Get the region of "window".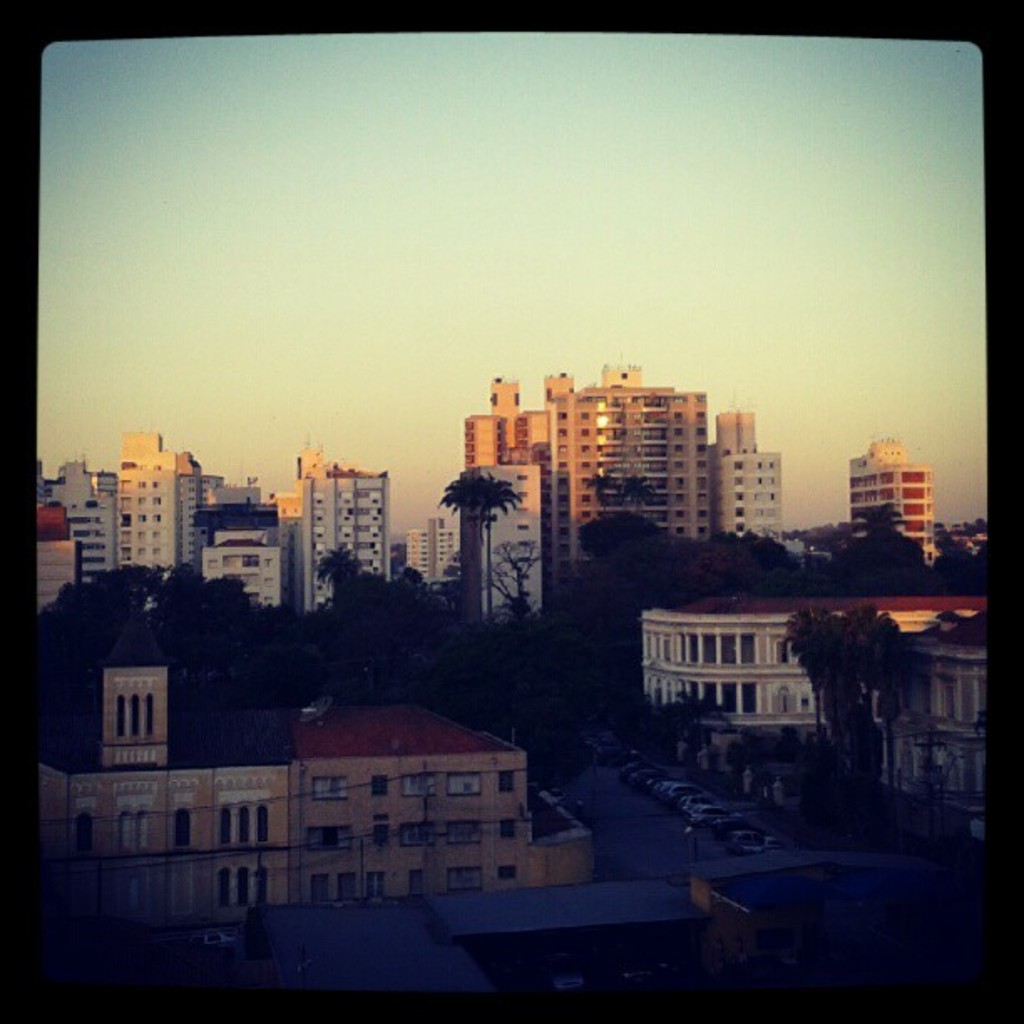
[176,810,191,847].
